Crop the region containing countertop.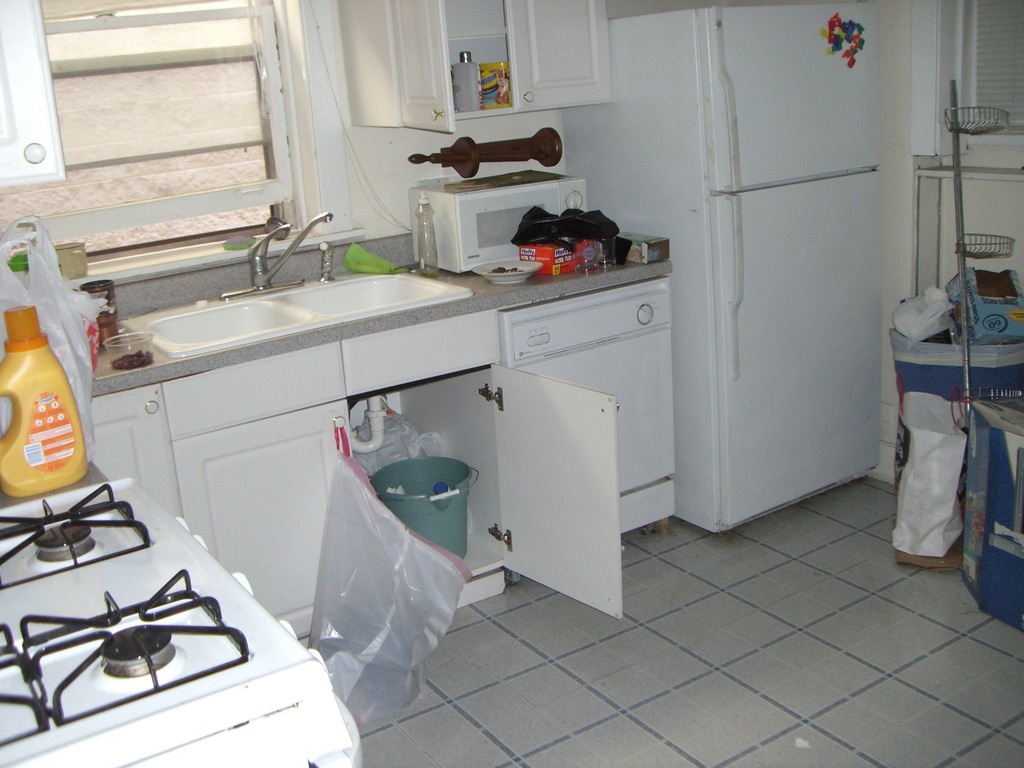
Crop region: rect(3, 248, 685, 767).
